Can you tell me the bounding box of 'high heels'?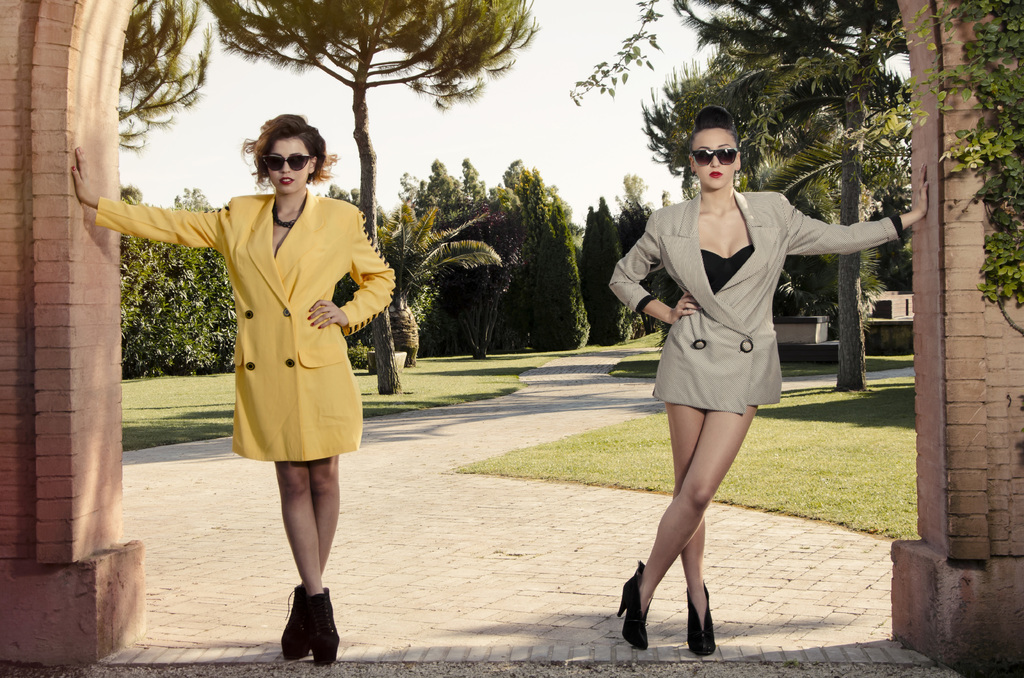
x1=303, y1=597, x2=343, y2=662.
